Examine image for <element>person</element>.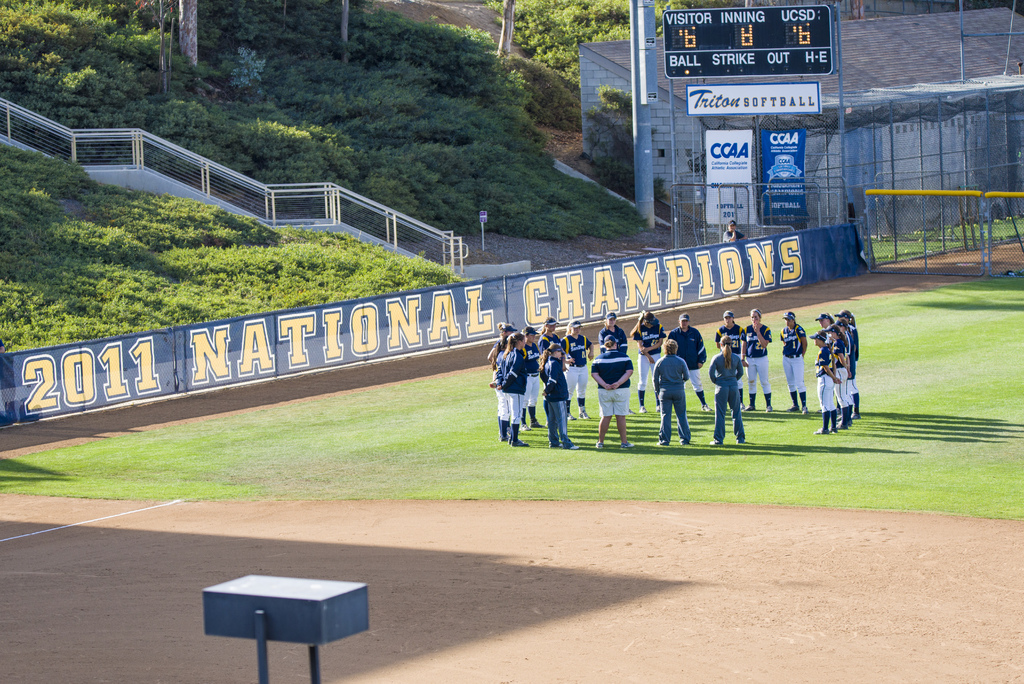
Examination result: left=838, top=318, right=853, bottom=419.
